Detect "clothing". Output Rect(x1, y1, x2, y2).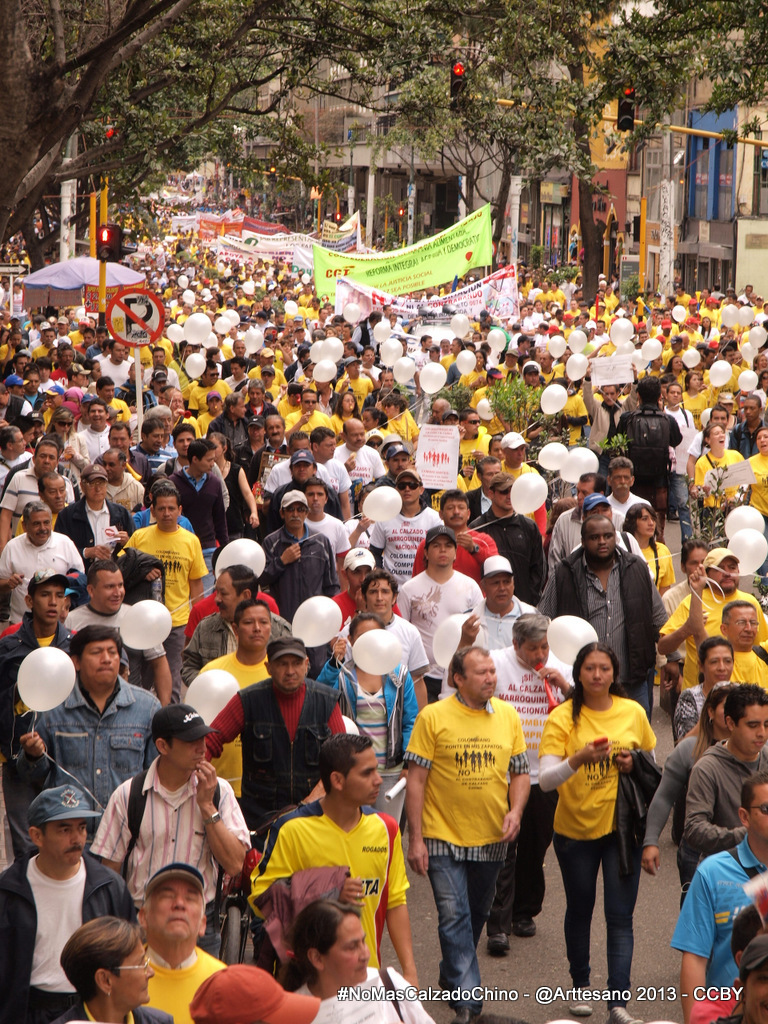
Rect(617, 393, 670, 502).
